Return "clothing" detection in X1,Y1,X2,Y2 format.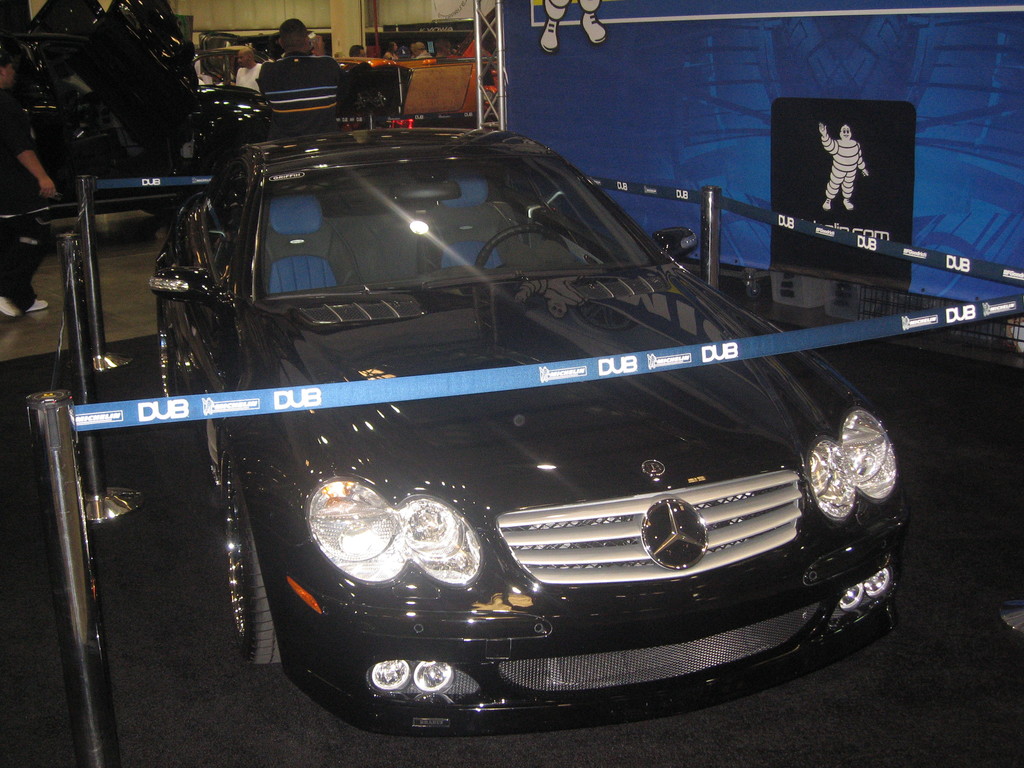
241,48,266,100.
